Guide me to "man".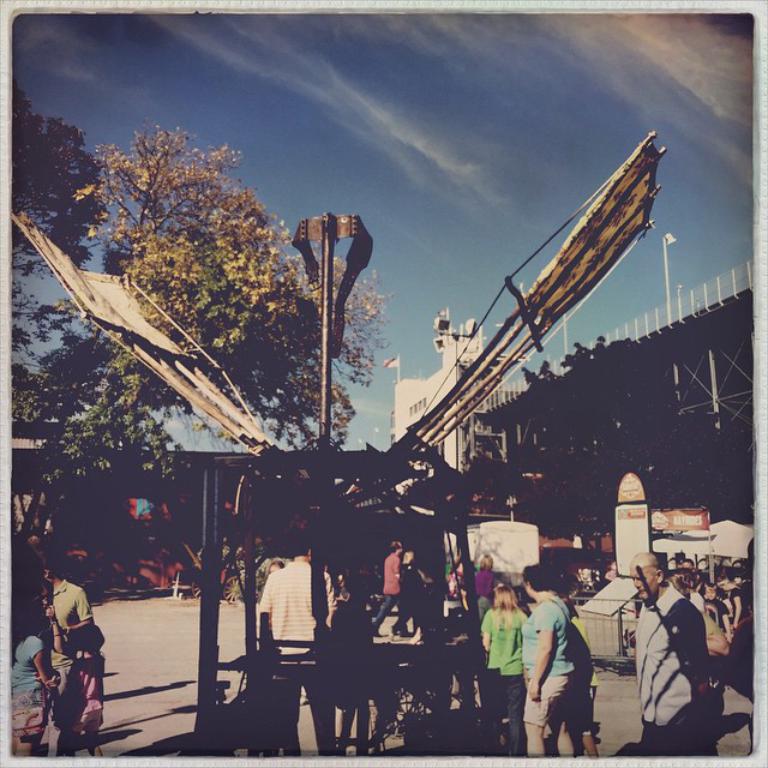
Guidance: 445, 560, 467, 604.
